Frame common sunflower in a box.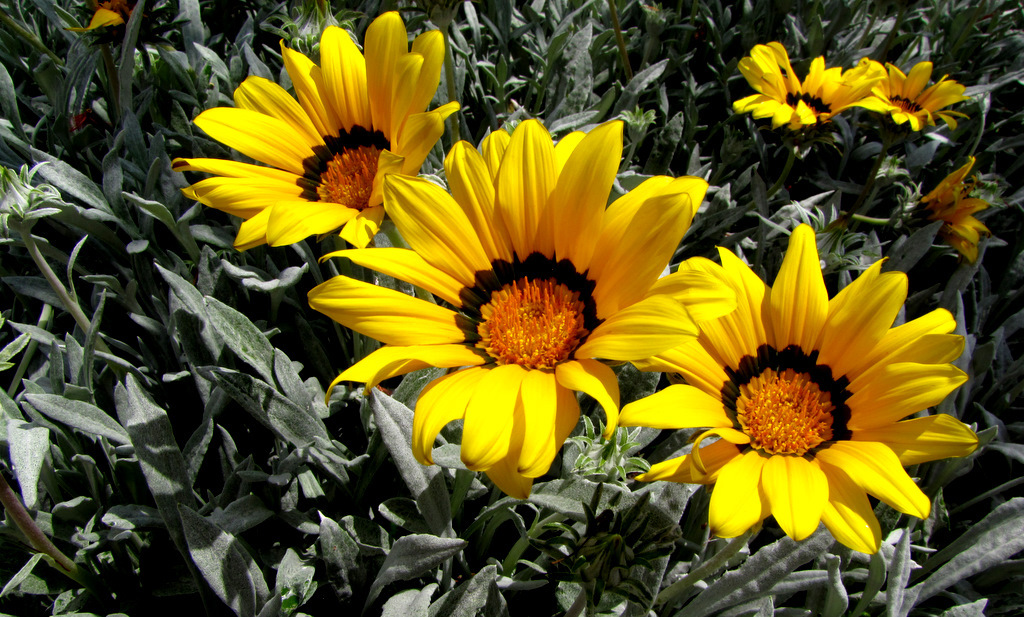
box(926, 166, 979, 269).
